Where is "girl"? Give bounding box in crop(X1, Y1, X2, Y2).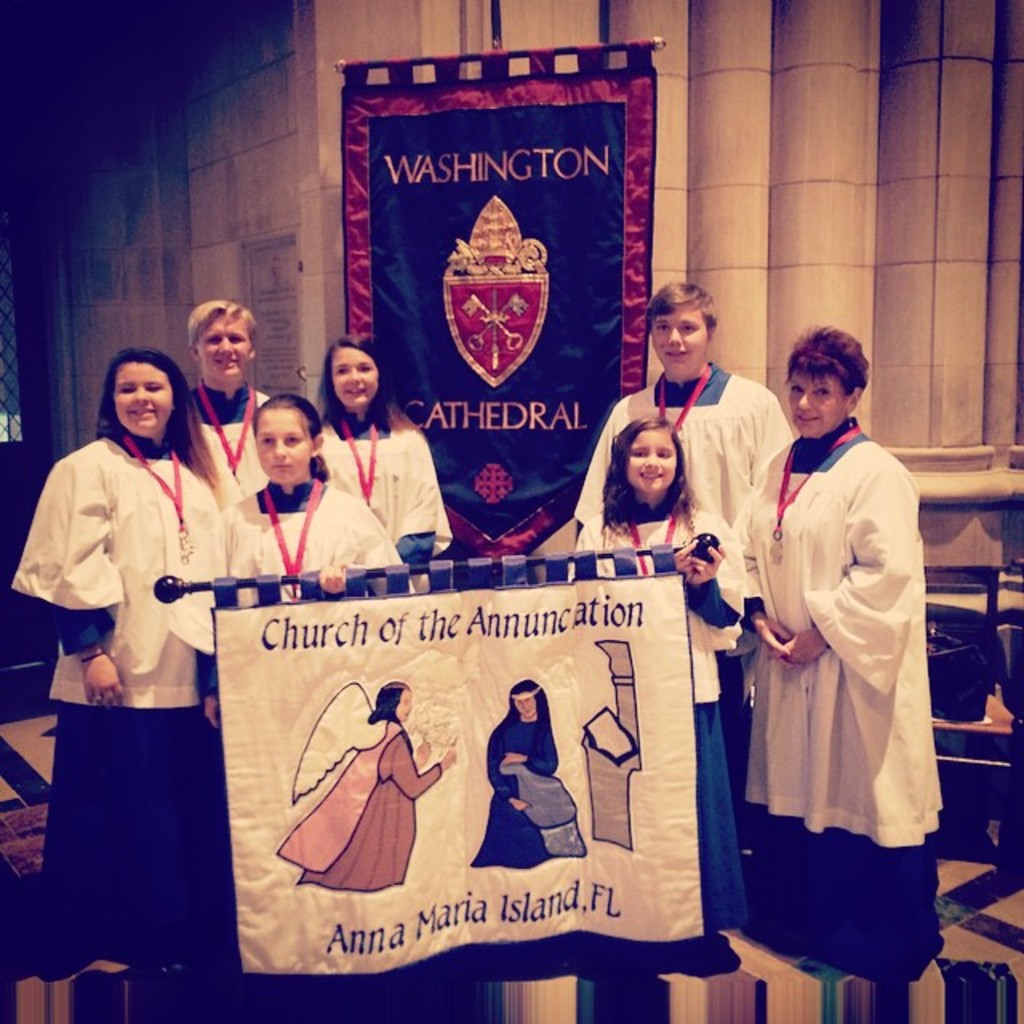
crop(309, 352, 448, 554).
